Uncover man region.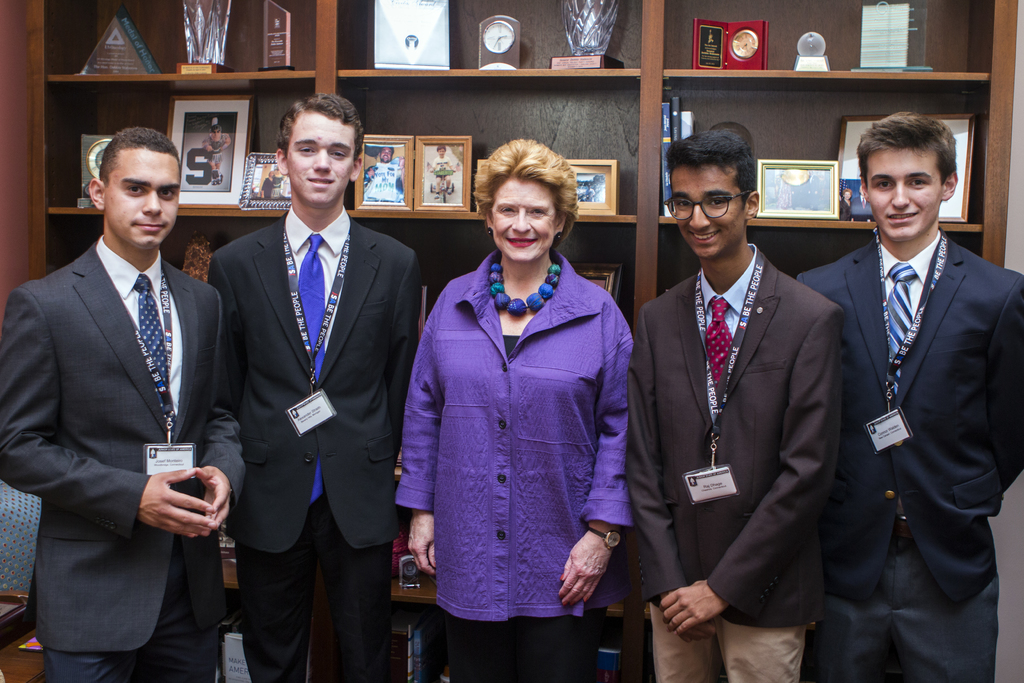
Uncovered: (x1=365, y1=145, x2=402, y2=202).
